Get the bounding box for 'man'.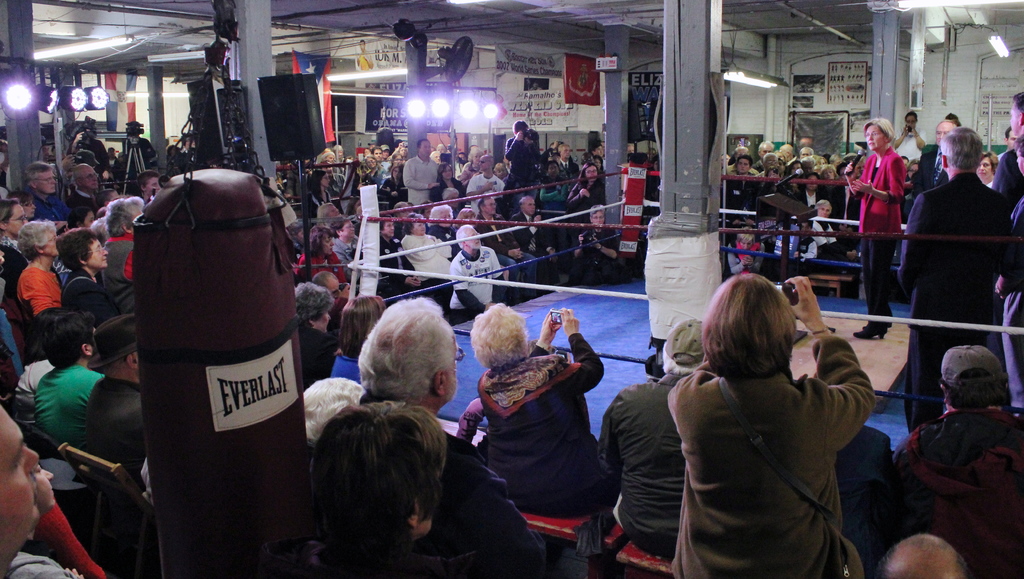
select_region(468, 156, 506, 210).
